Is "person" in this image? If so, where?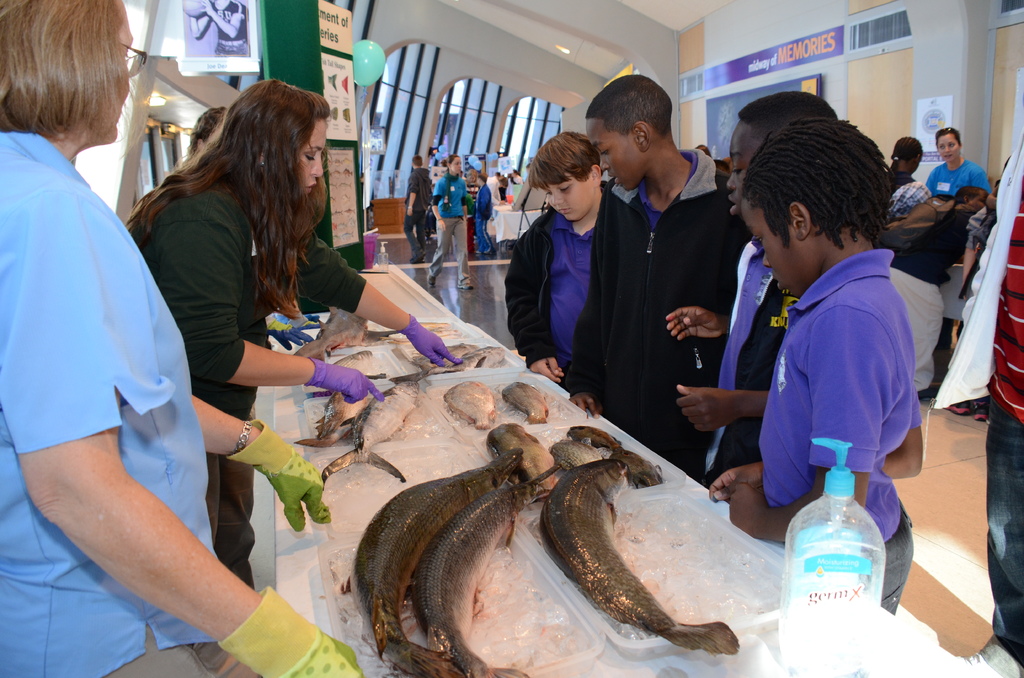
Yes, at locate(124, 83, 457, 578).
